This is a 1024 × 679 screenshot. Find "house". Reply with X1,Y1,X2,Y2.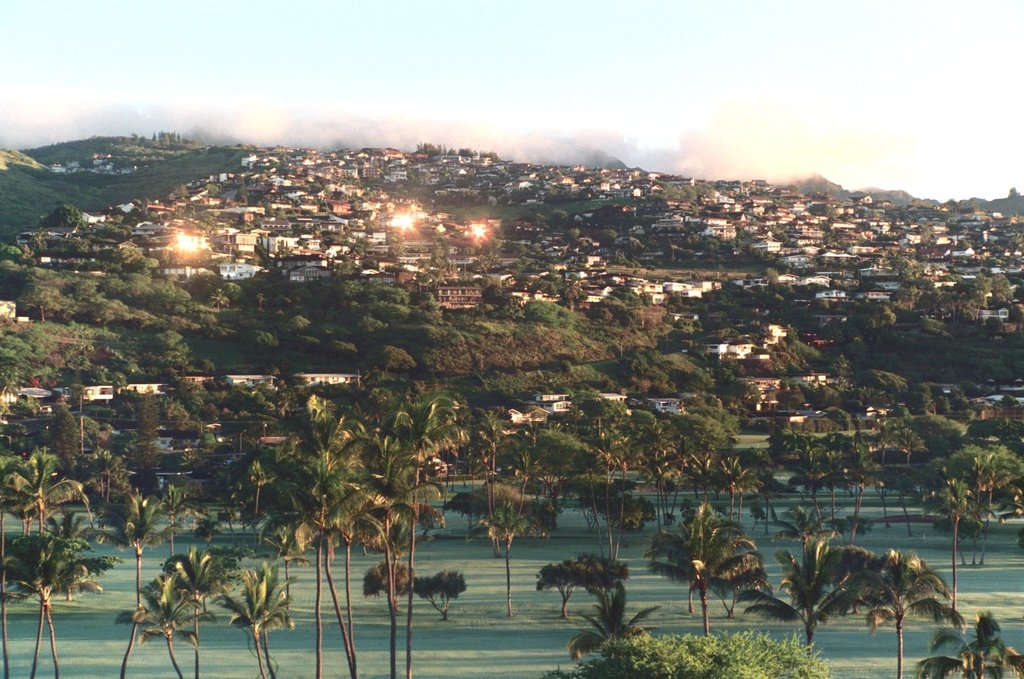
592,181,616,193.
